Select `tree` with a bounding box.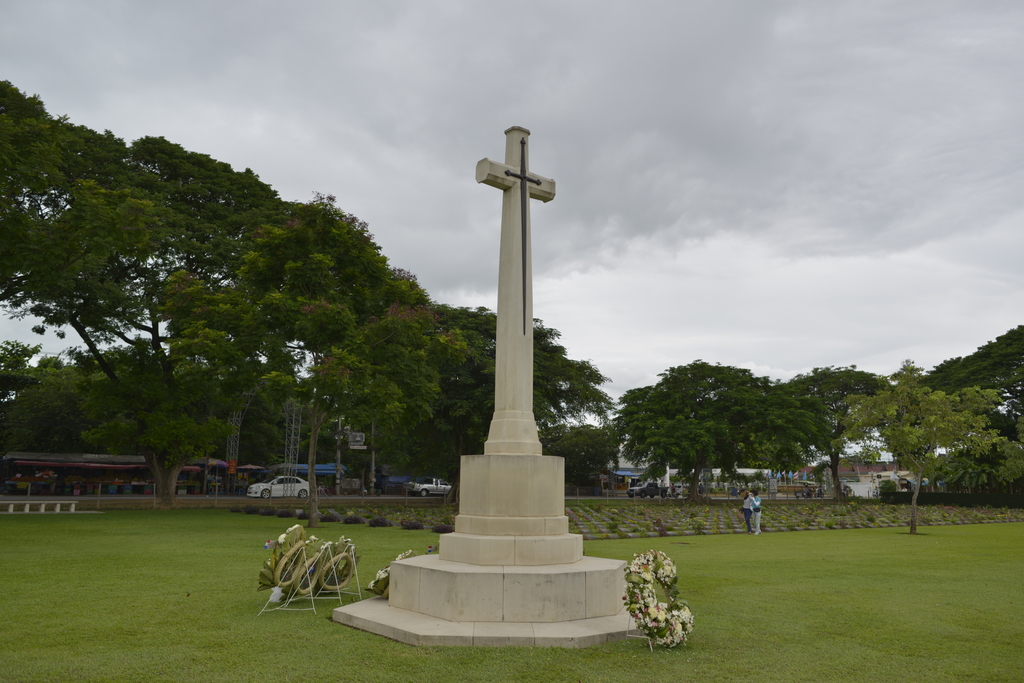
left=606, top=357, right=836, bottom=483.
